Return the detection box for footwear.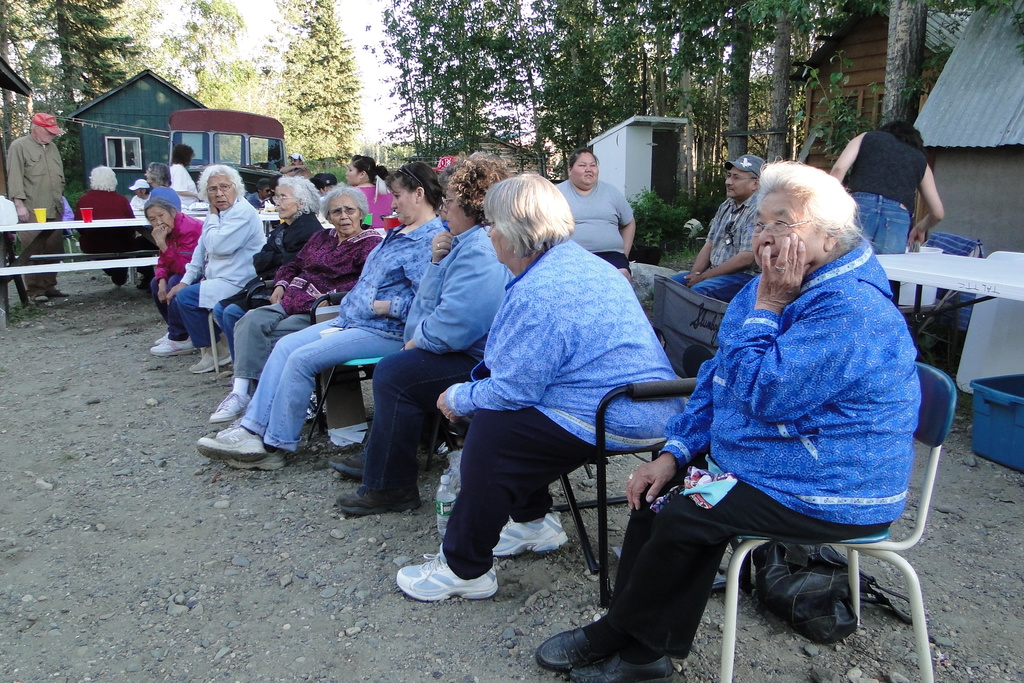
[left=220, top=444, right=289, bottom=473].
